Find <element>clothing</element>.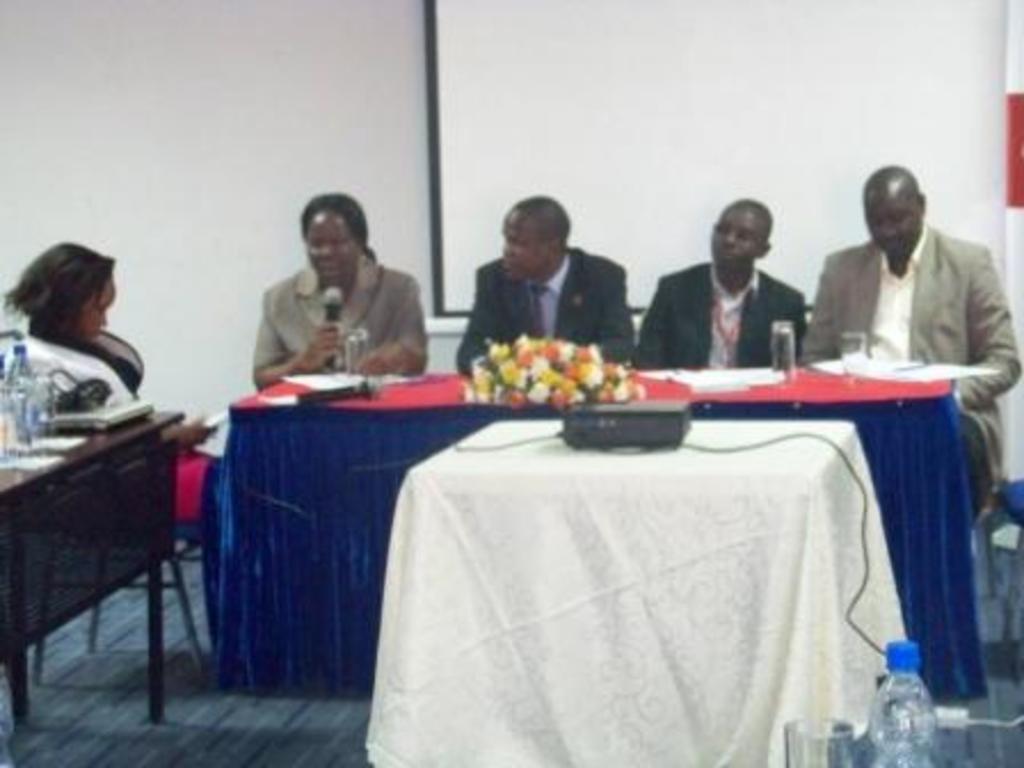
805/183/1008/423.
